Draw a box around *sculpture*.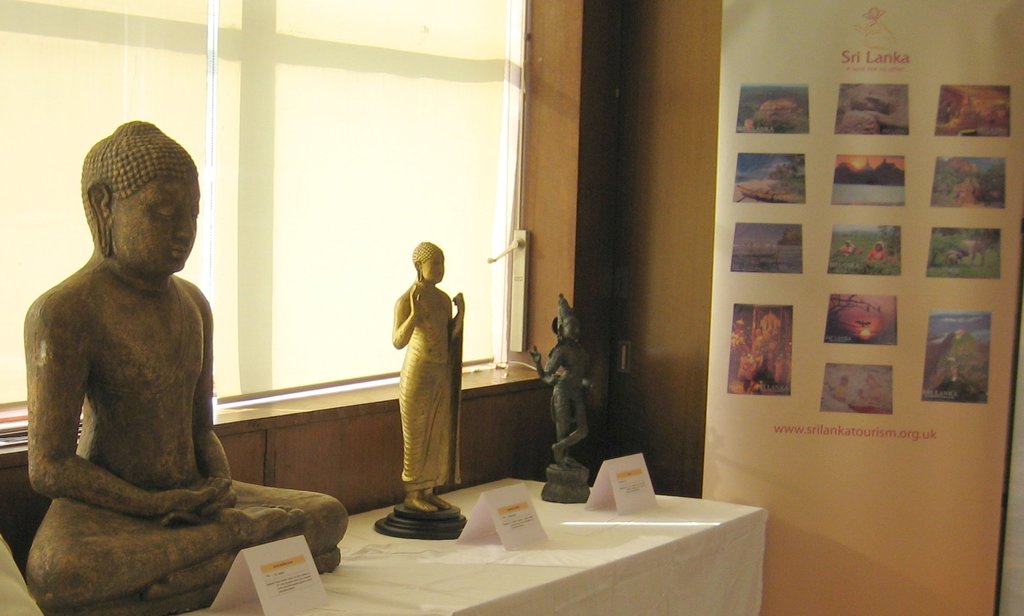
(x1=17, y1=120, x2=352, y2=615).
